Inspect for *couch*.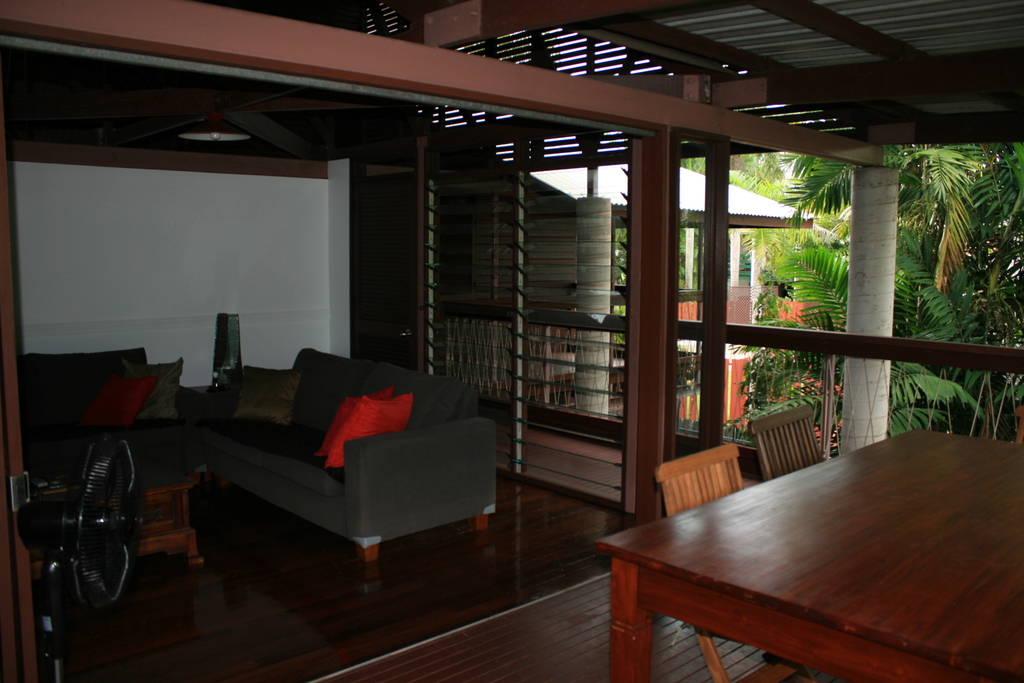
Inspection: BBox(131, 351, 505, 555).
